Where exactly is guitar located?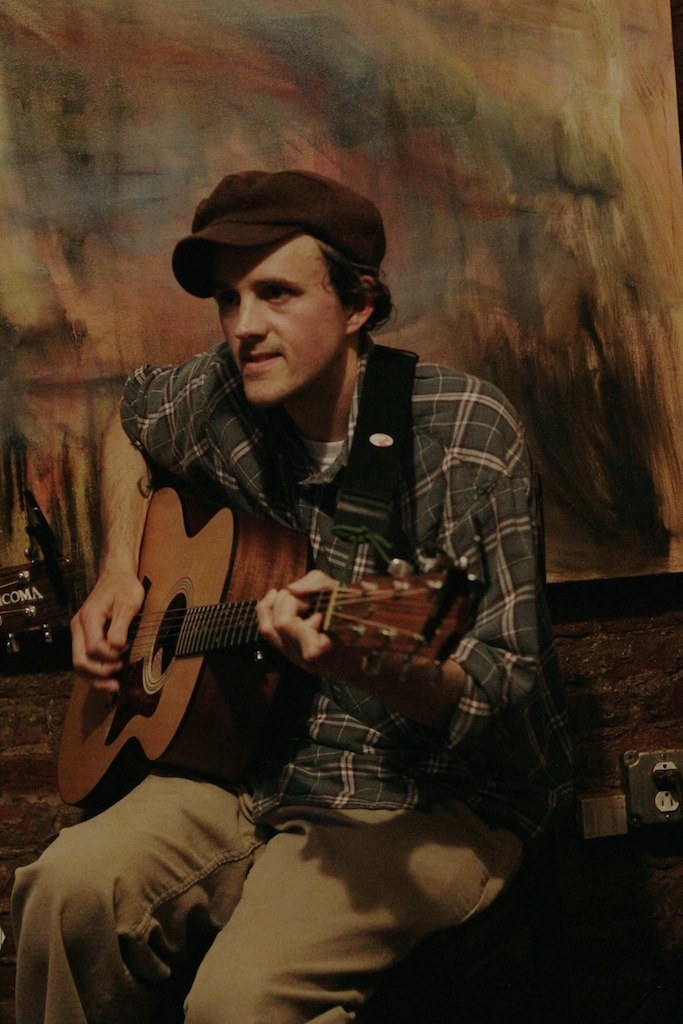
Its bounding box is Rect(9, 500, 528, 777).
